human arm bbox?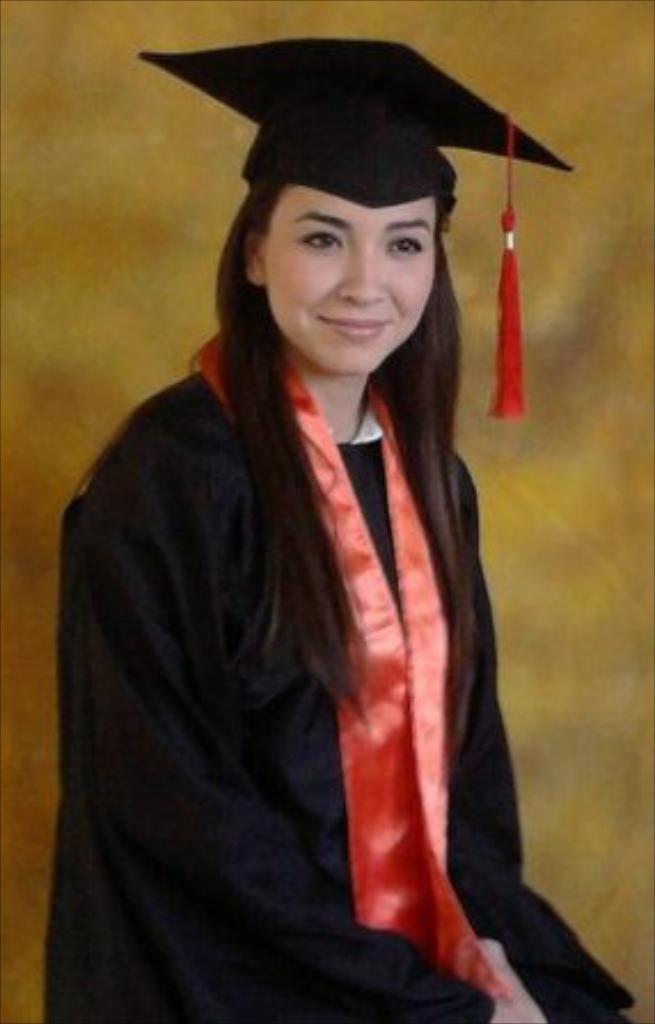
44,428,550,999
